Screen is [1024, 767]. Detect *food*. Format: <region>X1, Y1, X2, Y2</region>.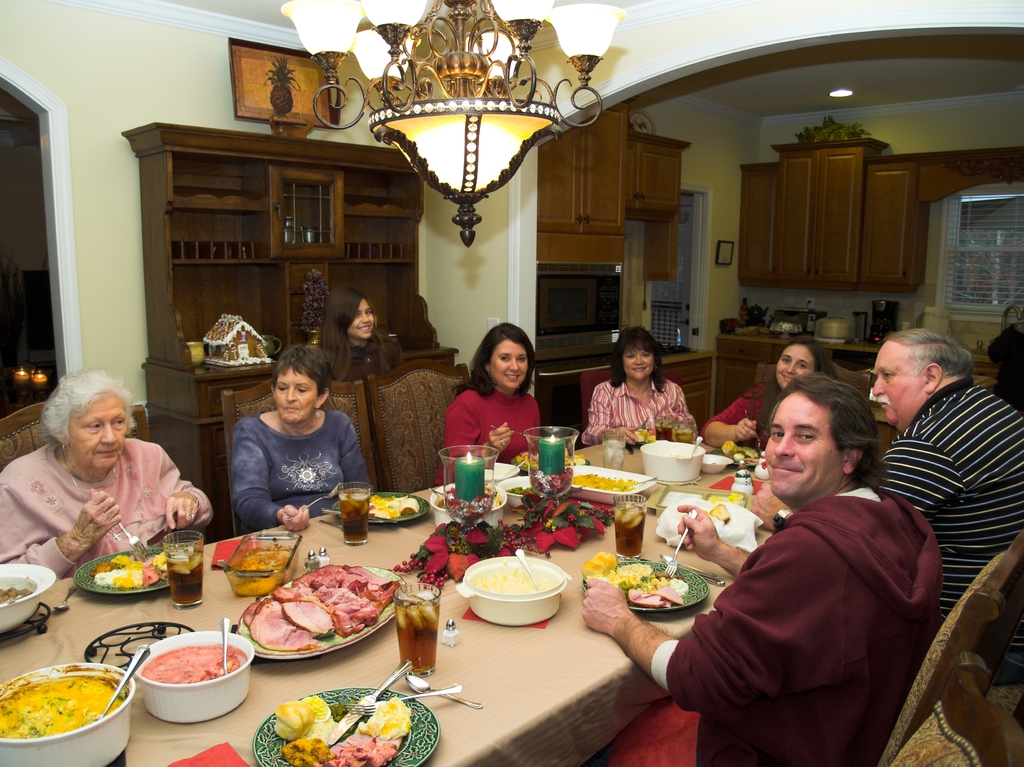
<region>484, 487, 503, 506</region>.
